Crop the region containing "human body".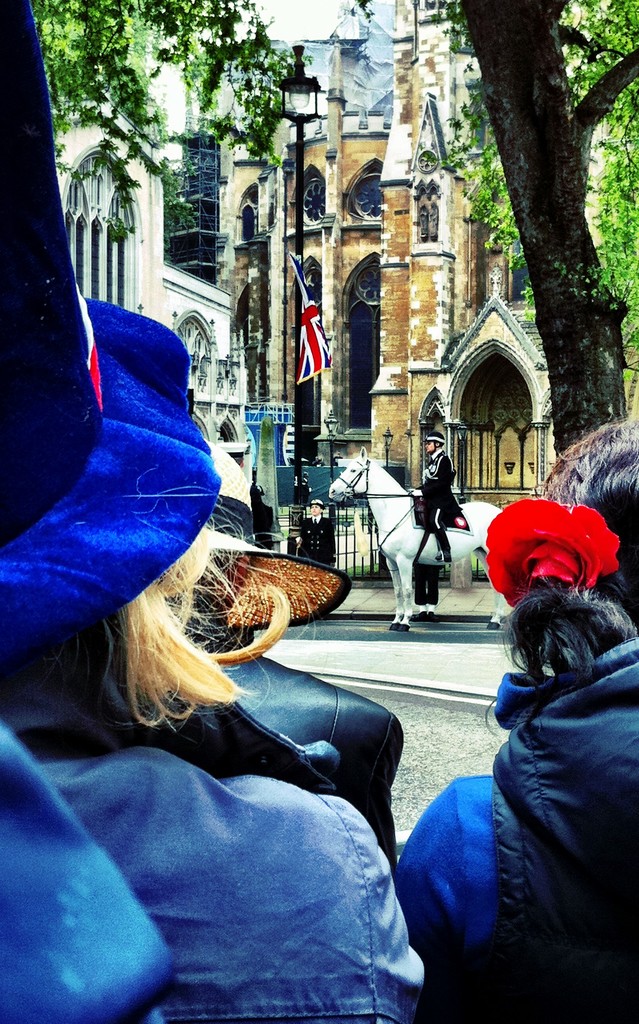
Crop region: (437,538,638,999).
